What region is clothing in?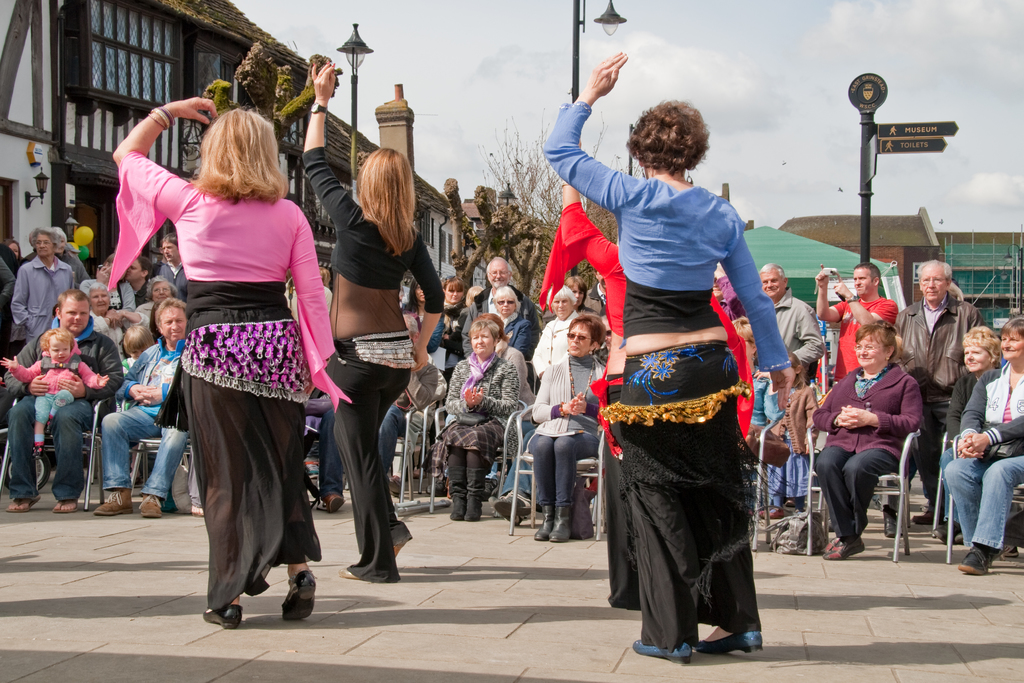
[497,308,545,356].
